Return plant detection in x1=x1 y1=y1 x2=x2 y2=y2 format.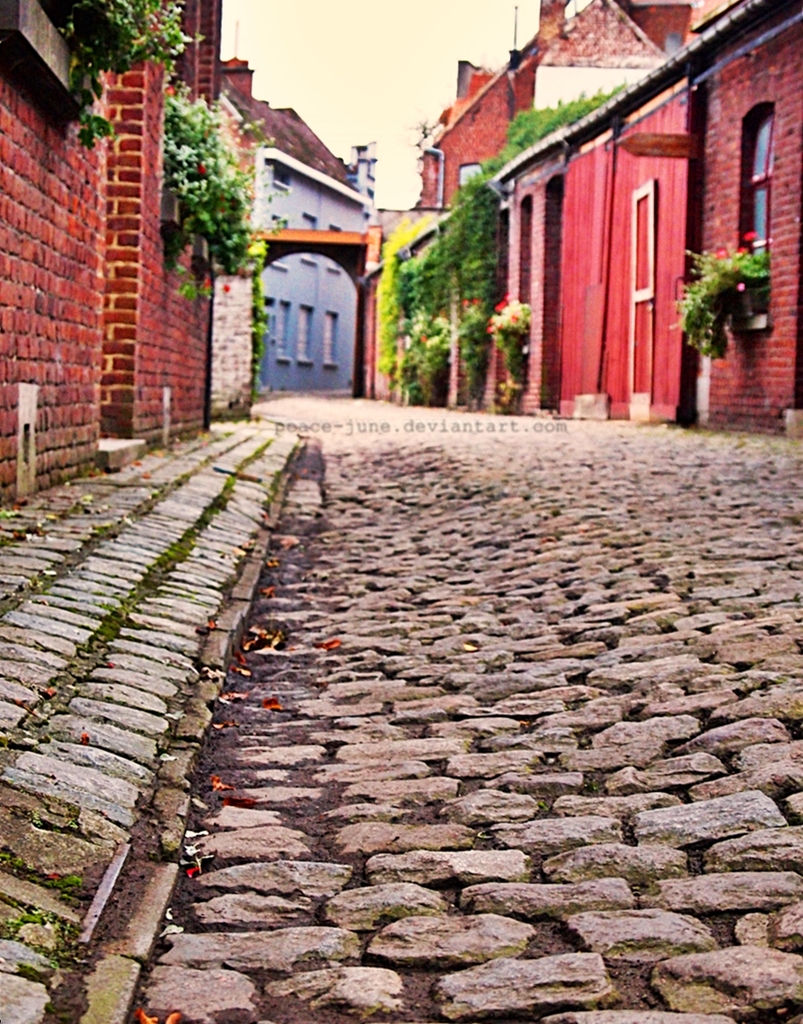
x1=665 y1=229 x2=774 y2=359.
